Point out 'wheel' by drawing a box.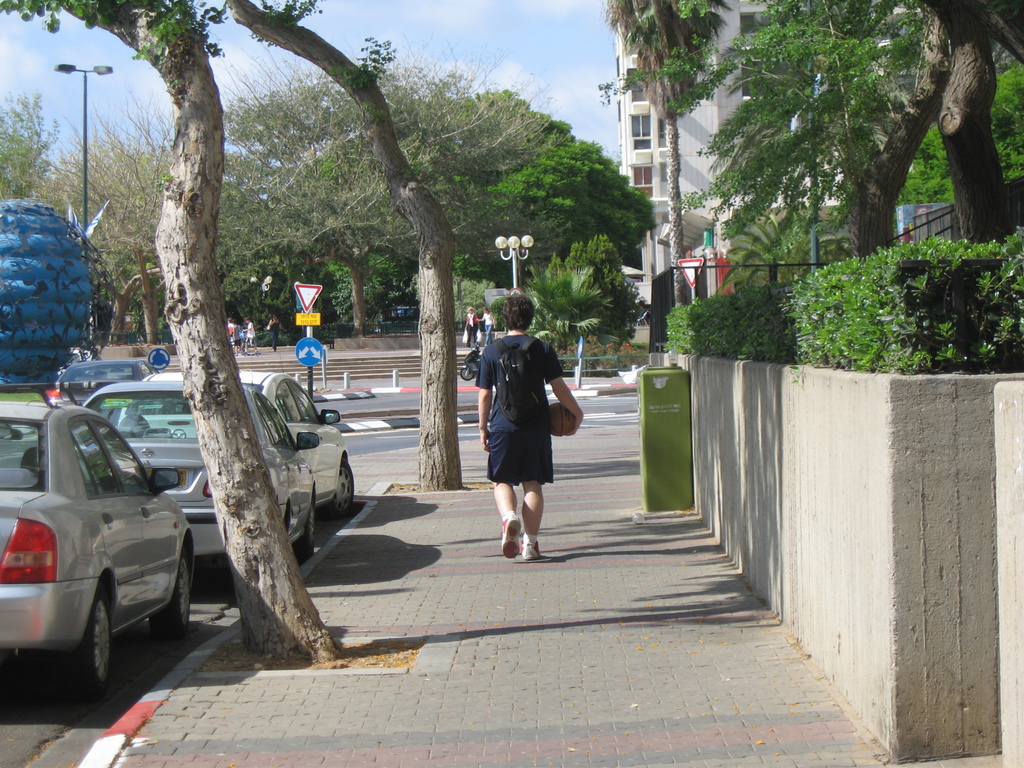
(323,458,360,528).
